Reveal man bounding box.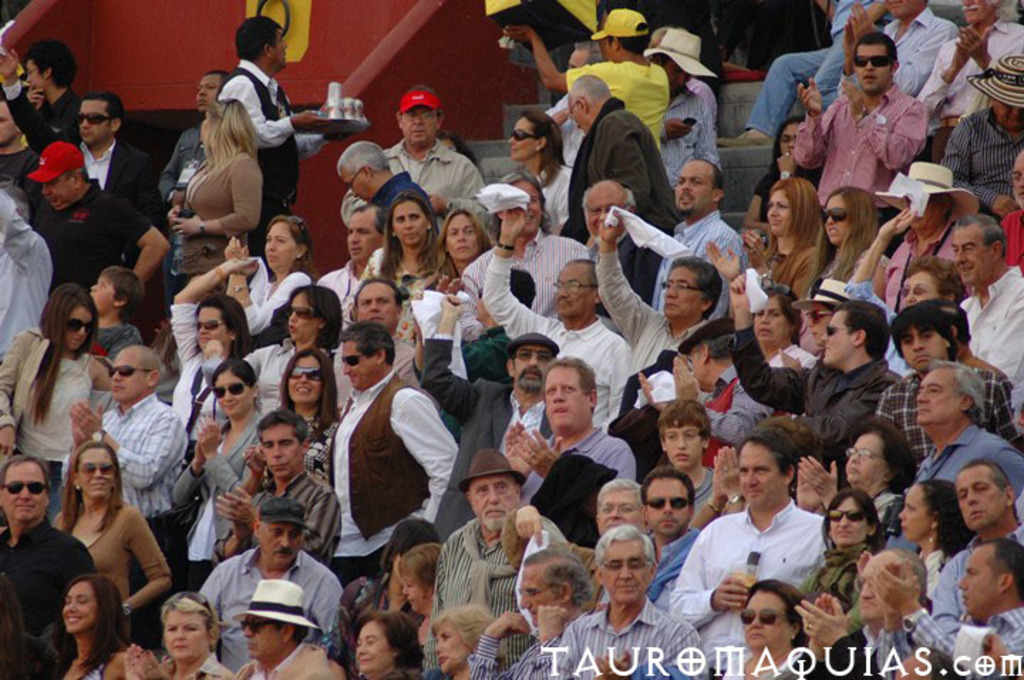
Revealed: left=869, top=304, right=1023, bottom=452.
